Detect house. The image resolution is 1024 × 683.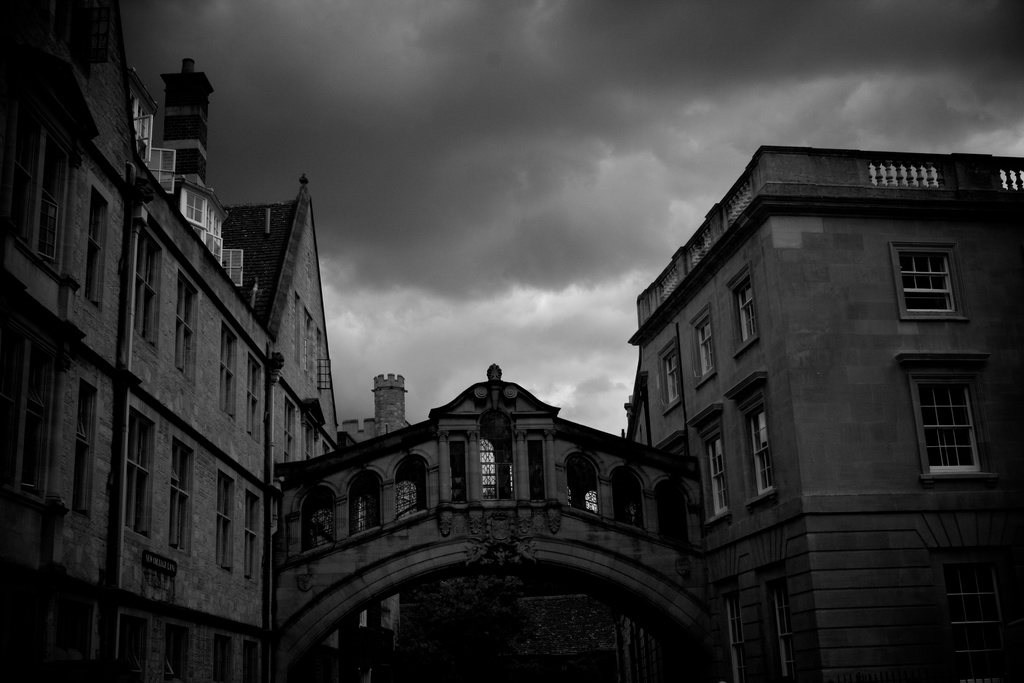
crop(635, 145, 1023, 682).
